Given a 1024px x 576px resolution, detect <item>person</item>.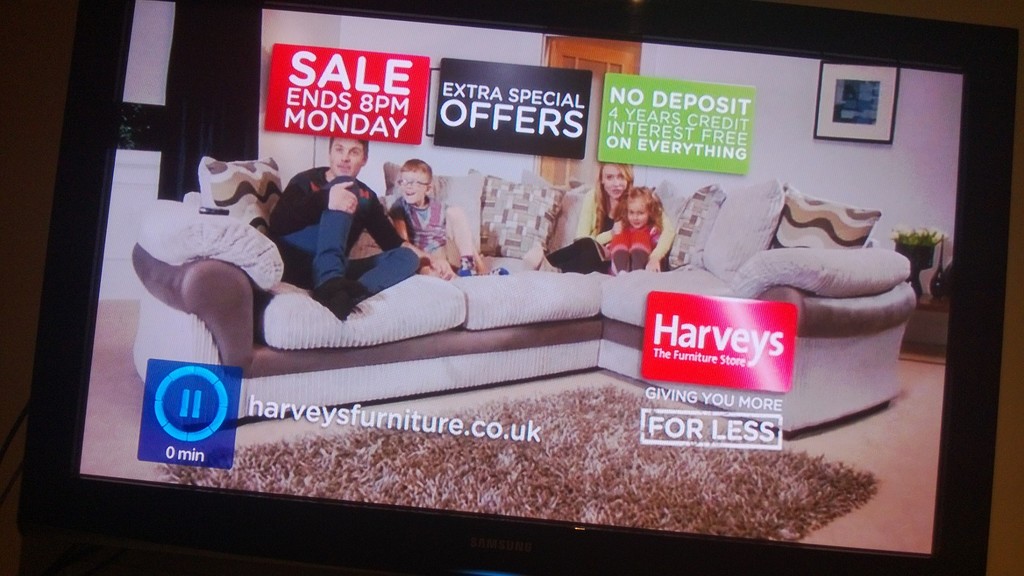
{"left": 263, "top": 134, "right": 426, "bottom": 319}.
